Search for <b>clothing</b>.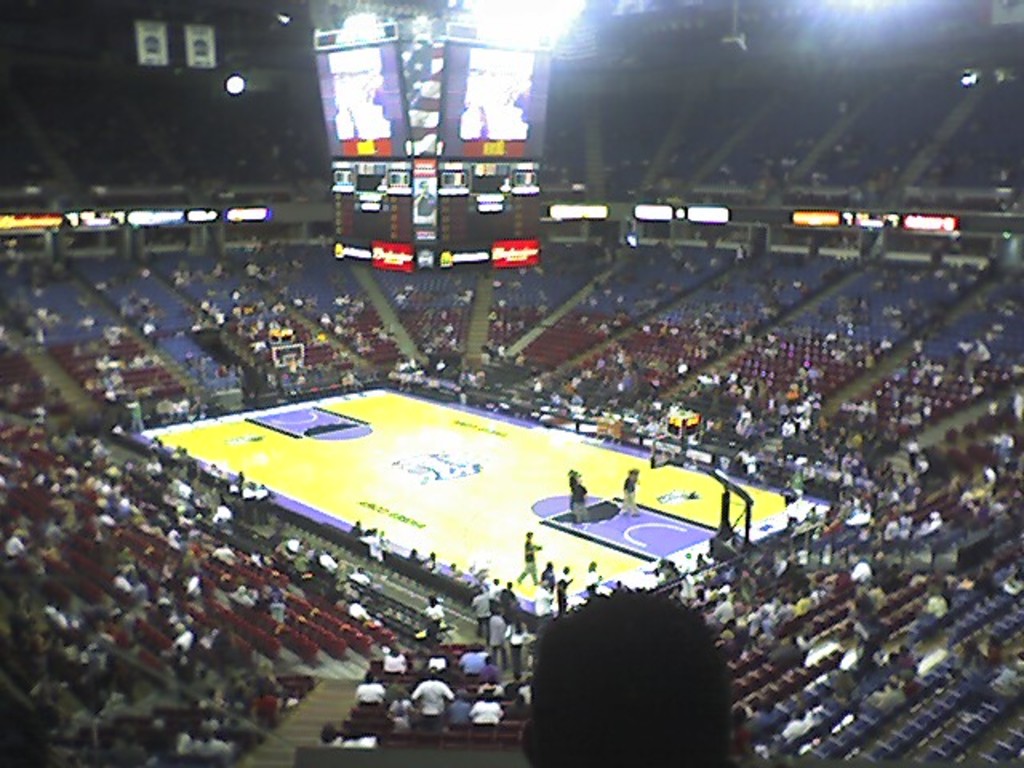
Found at select_region(270, 603, 283, 626).
